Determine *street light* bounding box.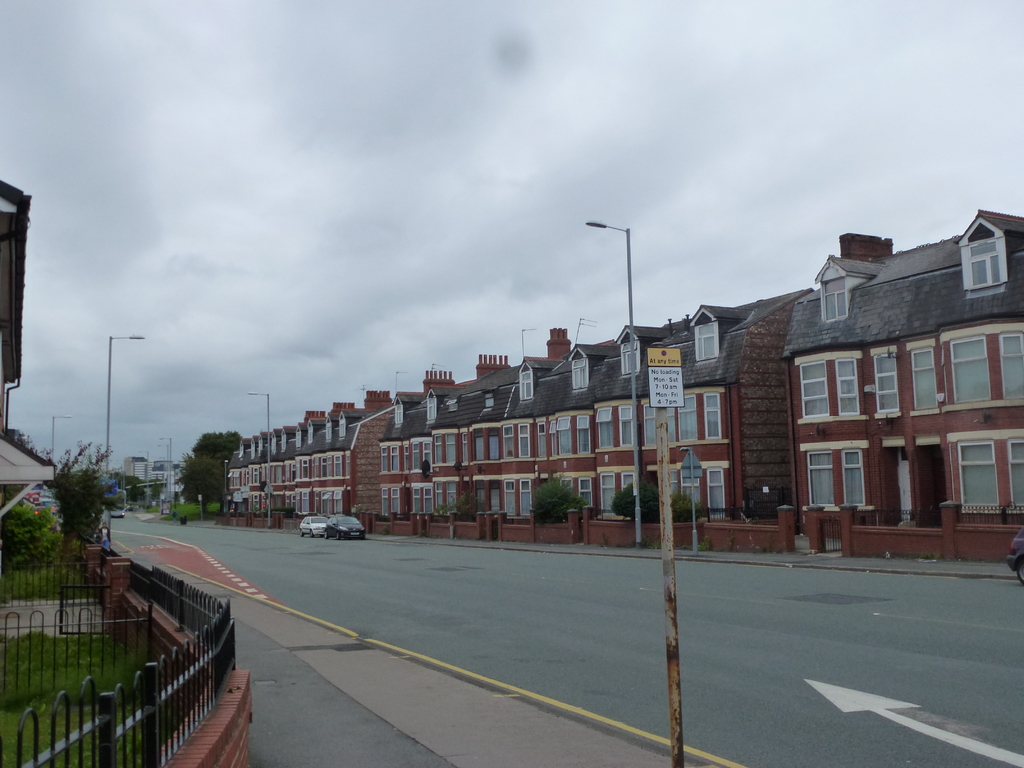
Determined: select_region(155, 445, 170, 513).
